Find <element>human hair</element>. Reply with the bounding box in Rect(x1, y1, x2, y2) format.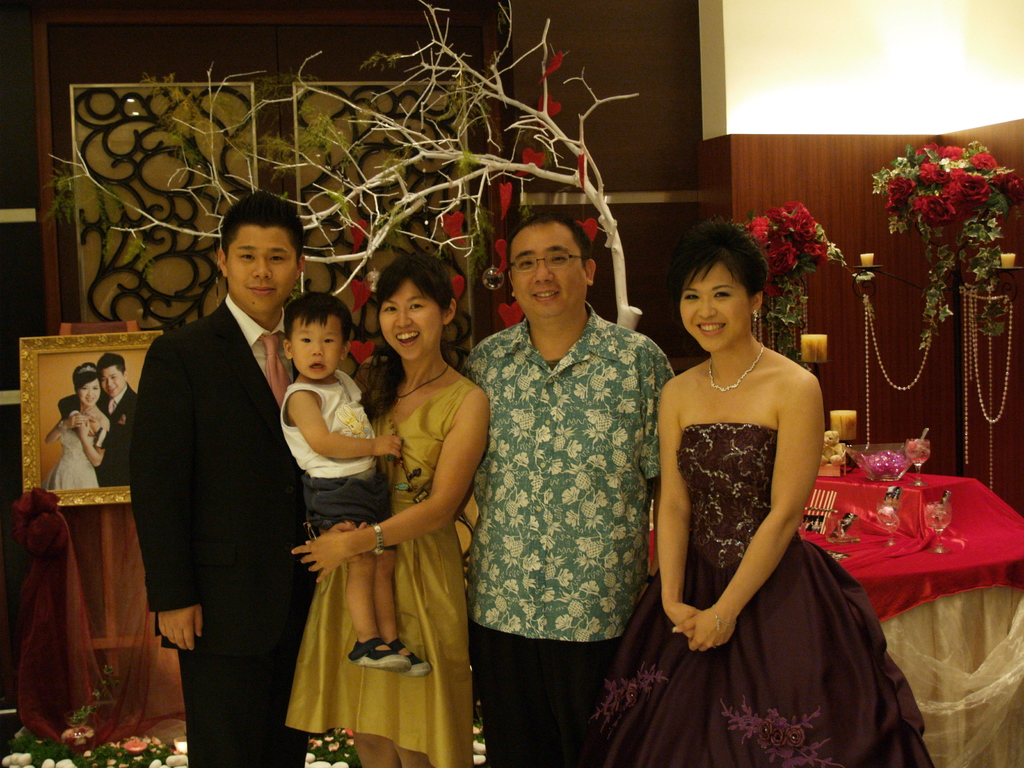
Rect(202, 193, 301, 292).
